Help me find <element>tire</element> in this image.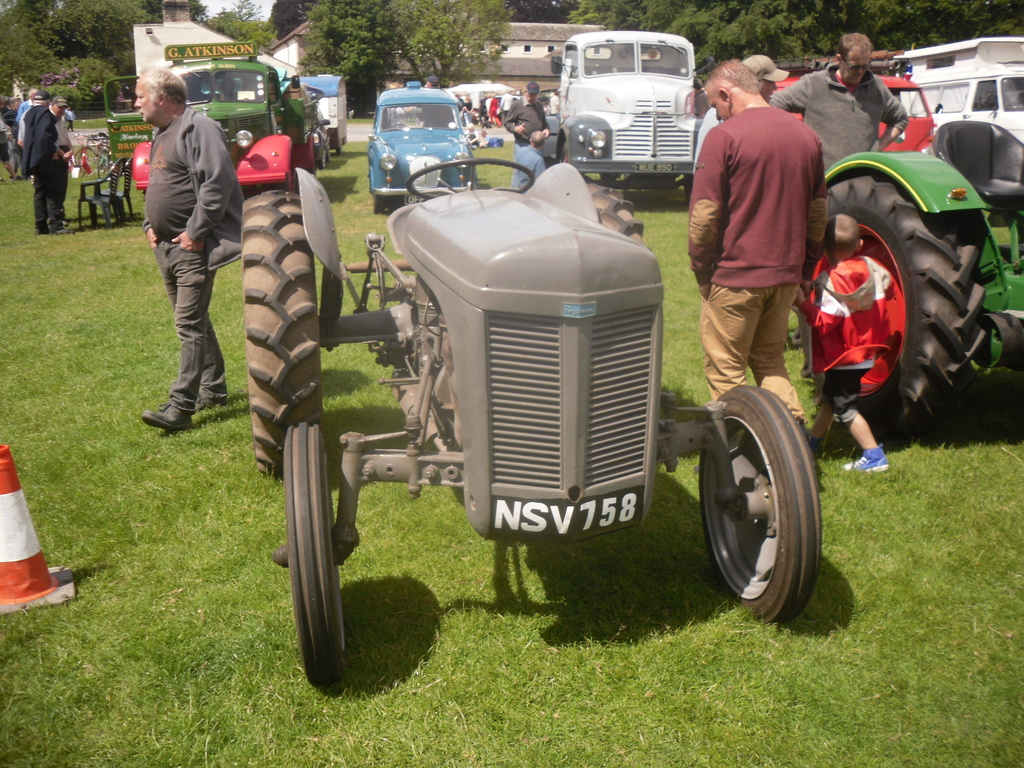
Found it: (left=801, top=180, right=996, bottom=437).
